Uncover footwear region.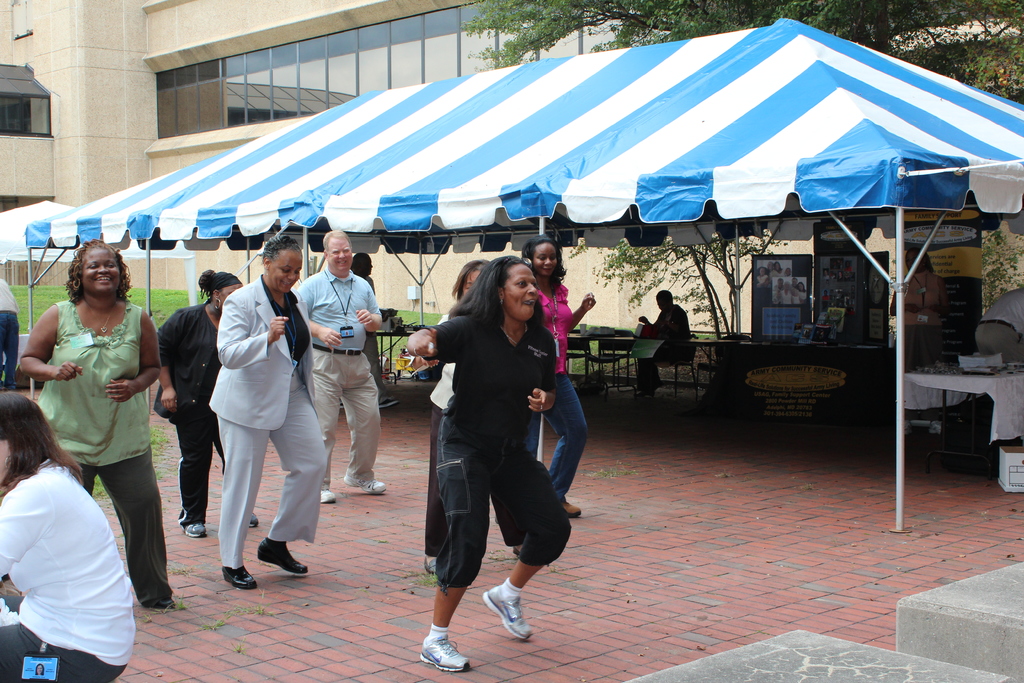
Uncovered: 558:495:582:518.
